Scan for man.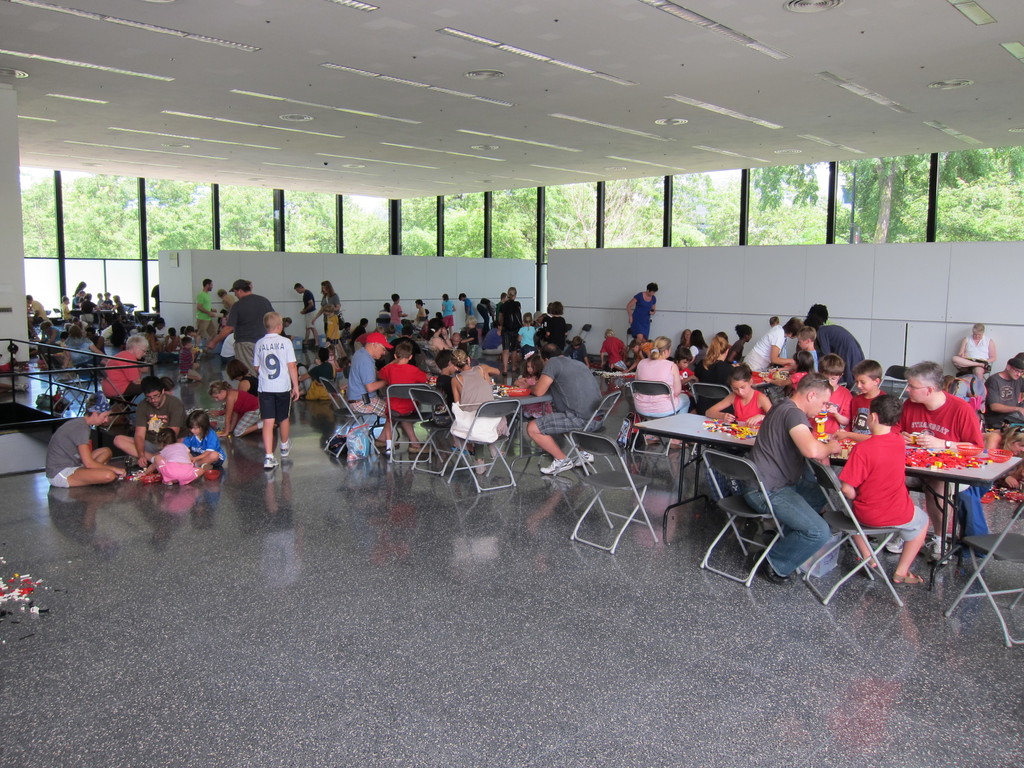
Scan result: 292,280,319,338.
